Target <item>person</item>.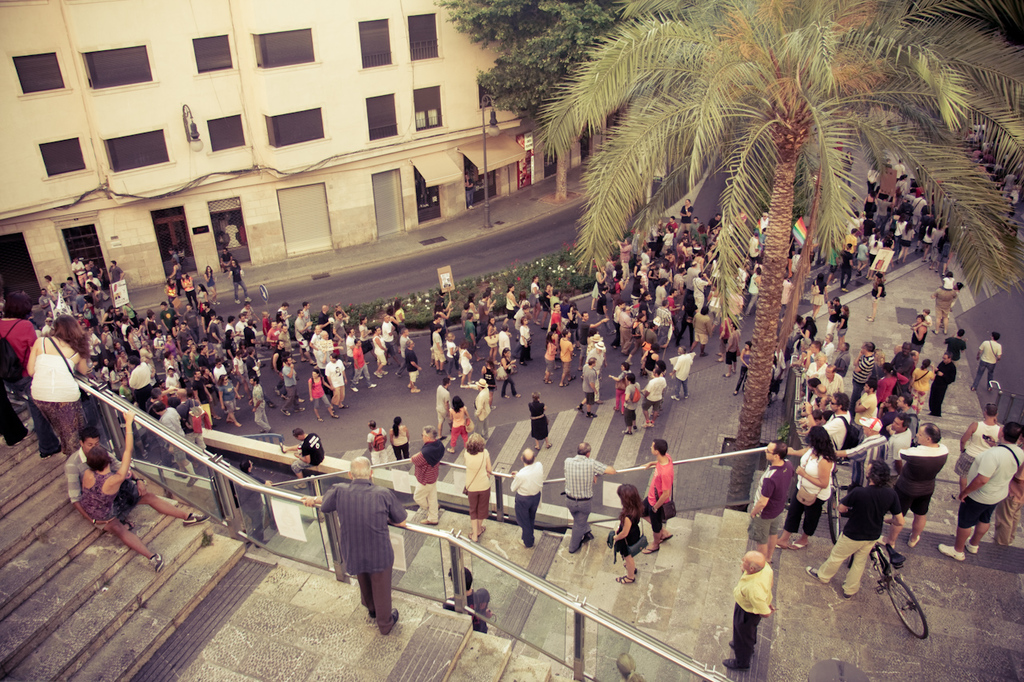
Target region: detection(431, 375, 454, 433).
